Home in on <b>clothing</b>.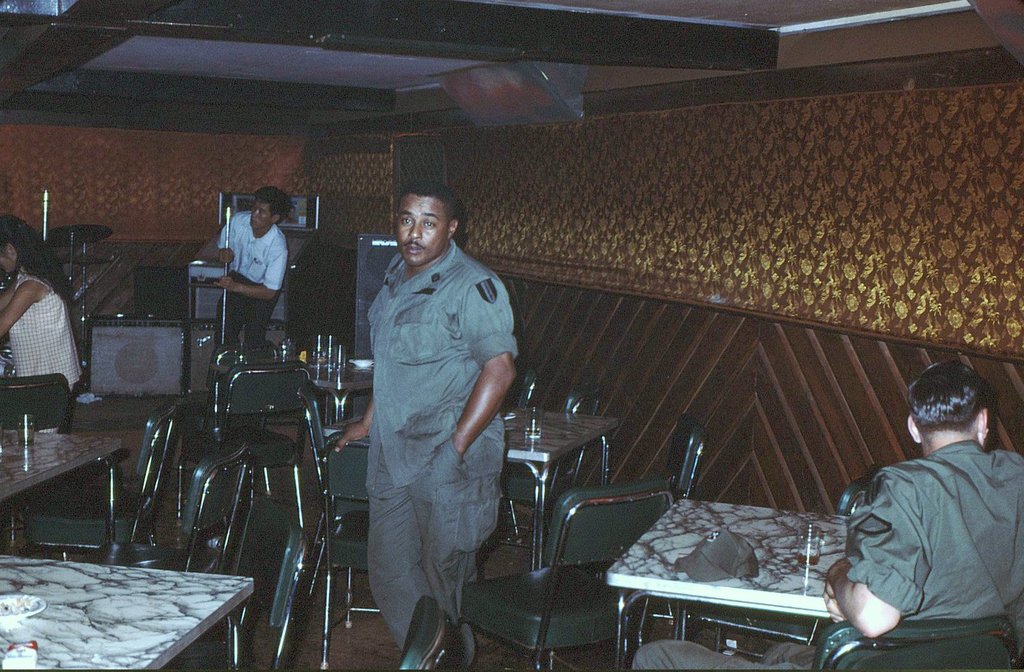
Homed in at bbox=[365, 236, 521, 653].
